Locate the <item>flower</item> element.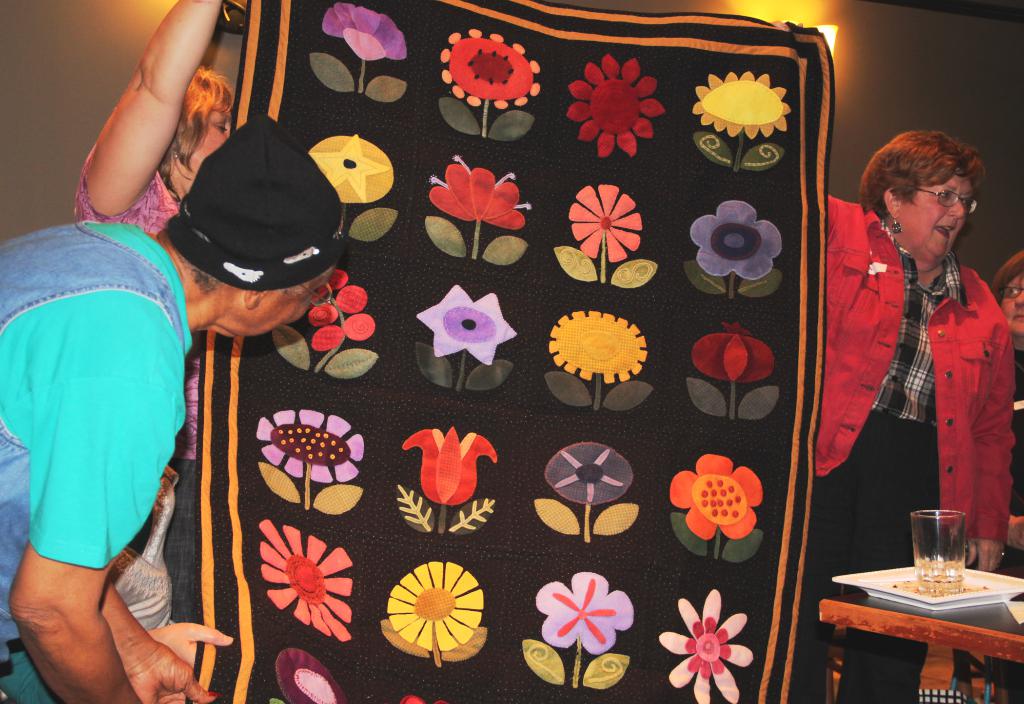
Element bbox: (x1=653, y1=591, x2=754, y2=703).
